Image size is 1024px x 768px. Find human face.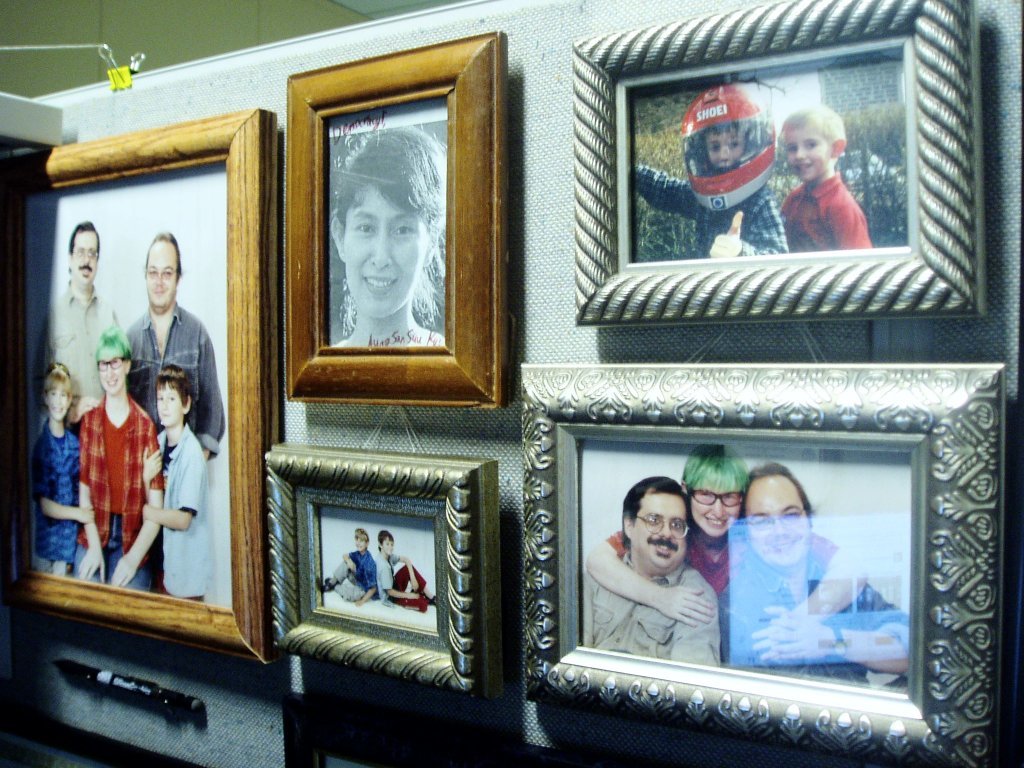
pyautogui.locateOnScreen(382, 538, 393, 557).
